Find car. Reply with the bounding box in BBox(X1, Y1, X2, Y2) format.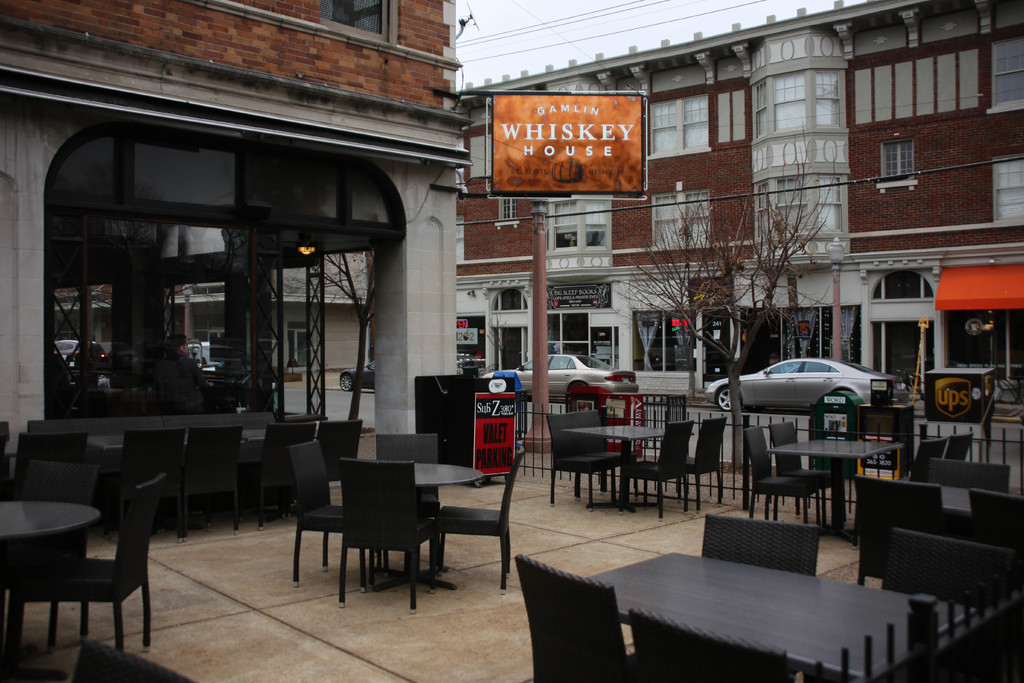
BBox(723, 358, 892, 425).
